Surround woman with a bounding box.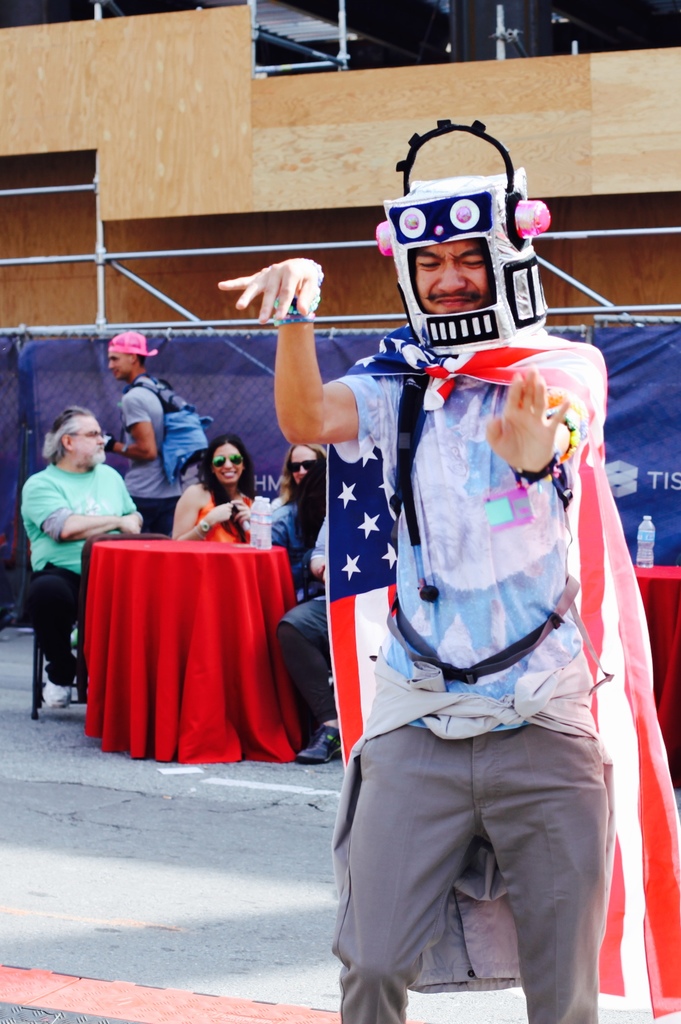
locate(154, 427, 278, 548).
